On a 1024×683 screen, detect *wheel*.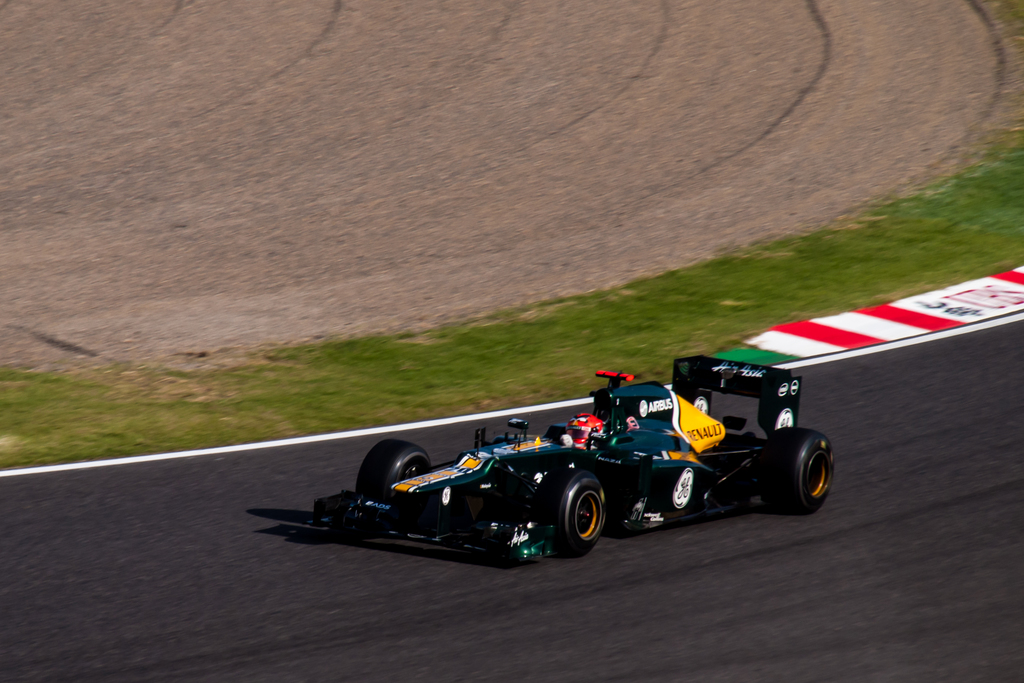
left=355, top=441, right=429, bottom=502.
